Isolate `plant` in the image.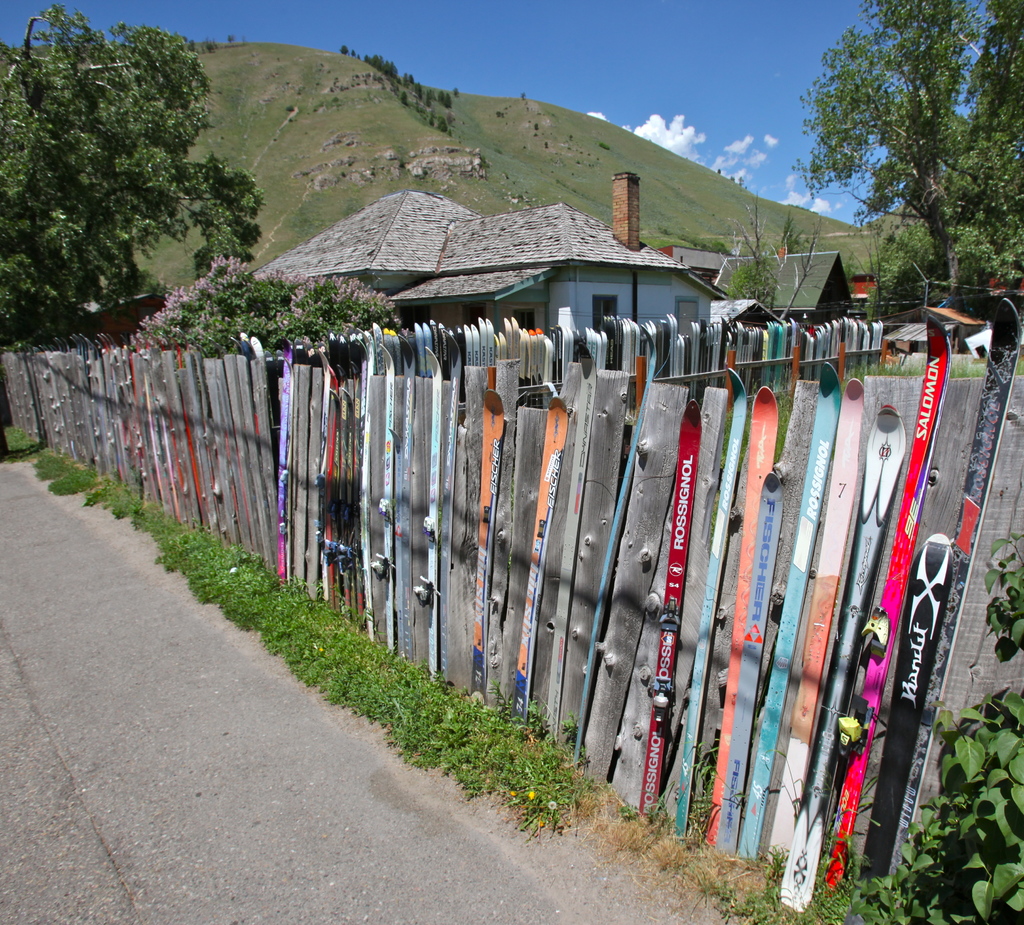
Isolated region: 716 165 723 173.
